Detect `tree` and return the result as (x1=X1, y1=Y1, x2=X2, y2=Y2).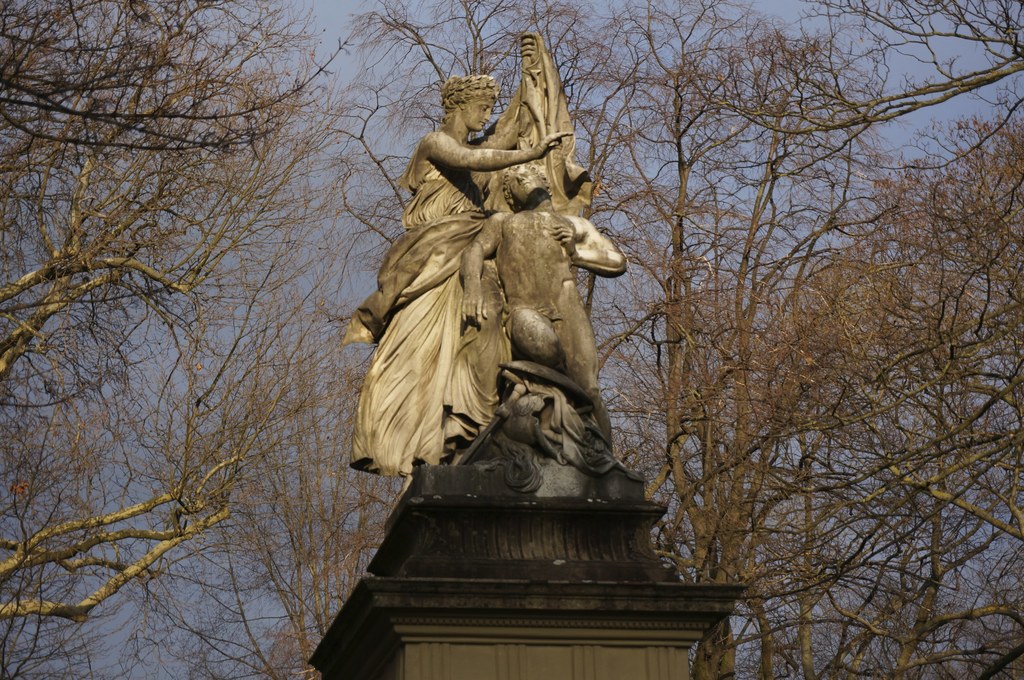
(x1=0, y1=26, x2=374, y2=445).
